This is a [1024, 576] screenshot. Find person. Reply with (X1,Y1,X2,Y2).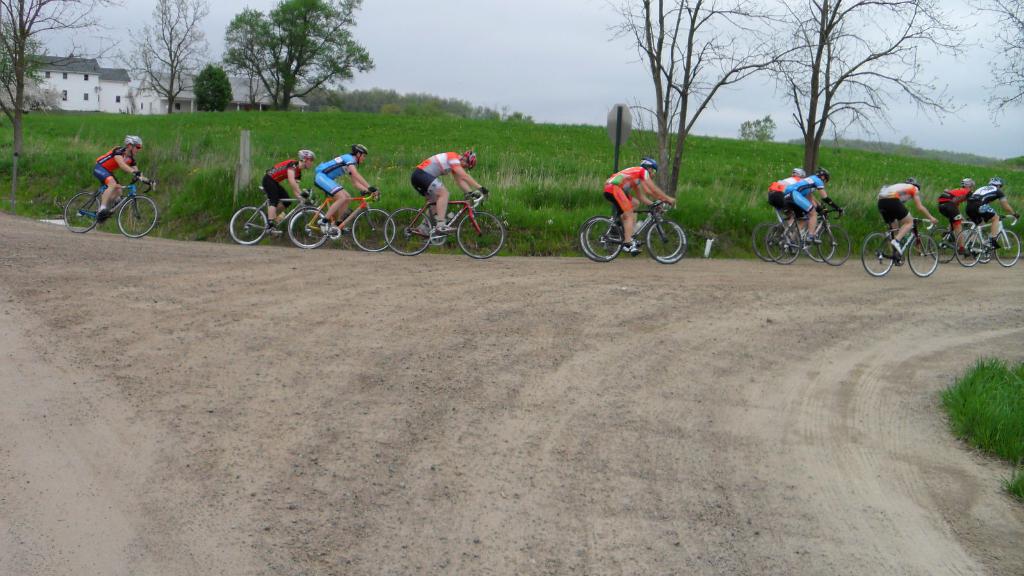
(978,182,1004,248).
